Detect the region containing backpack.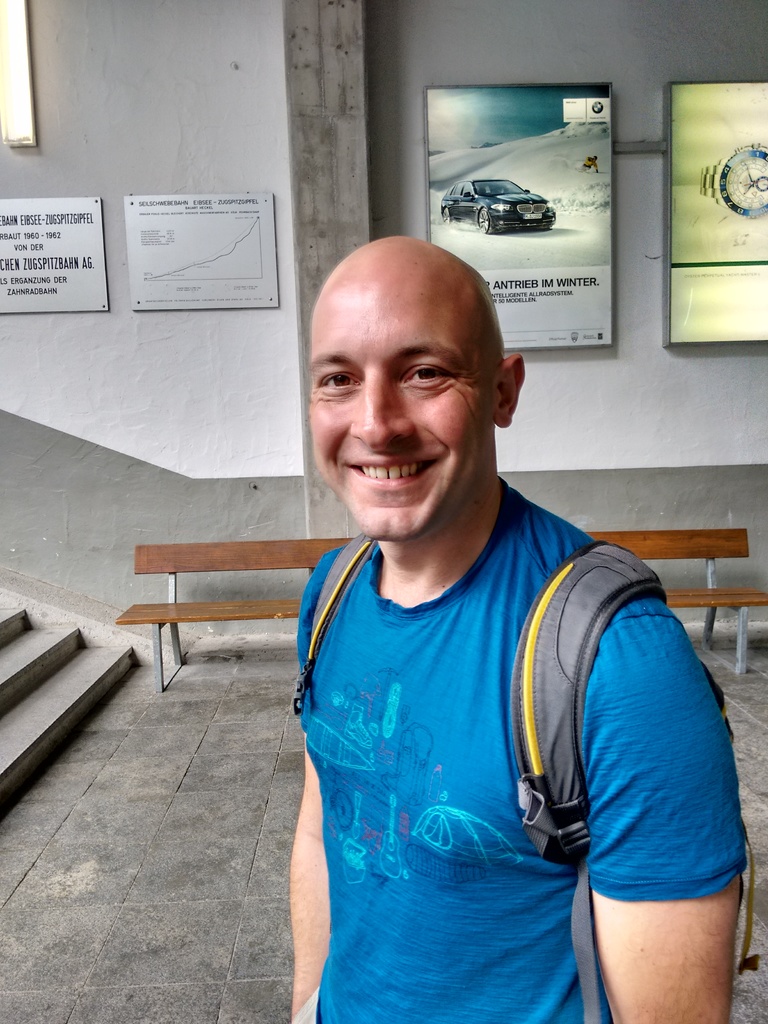
bbox=[293, 532, 758, 1023].
